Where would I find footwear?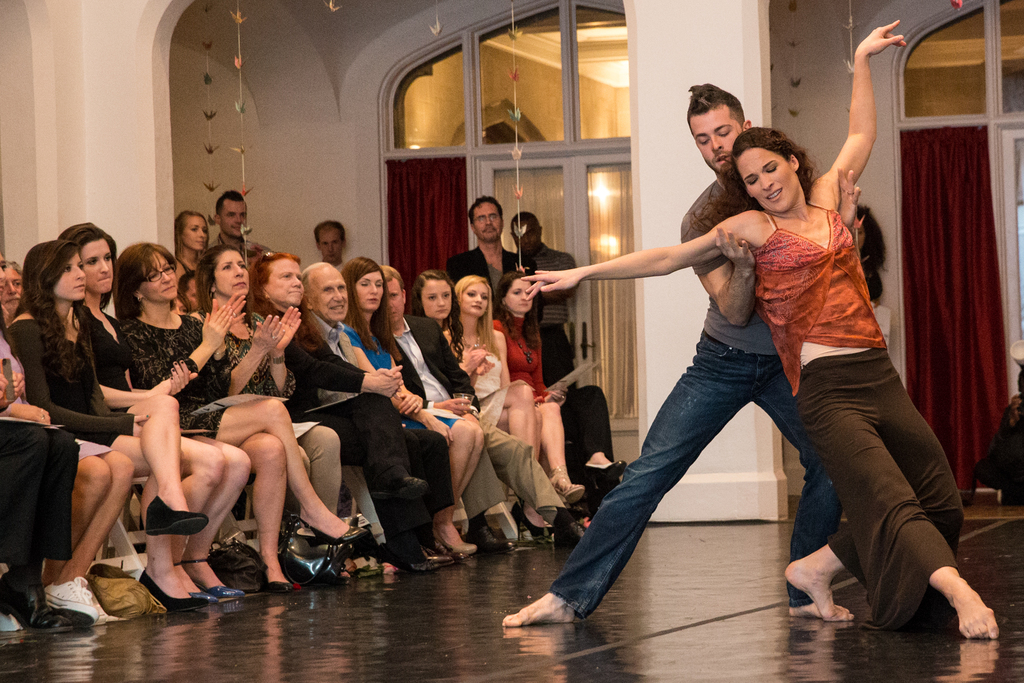
At (201, 581, 247, 601).
